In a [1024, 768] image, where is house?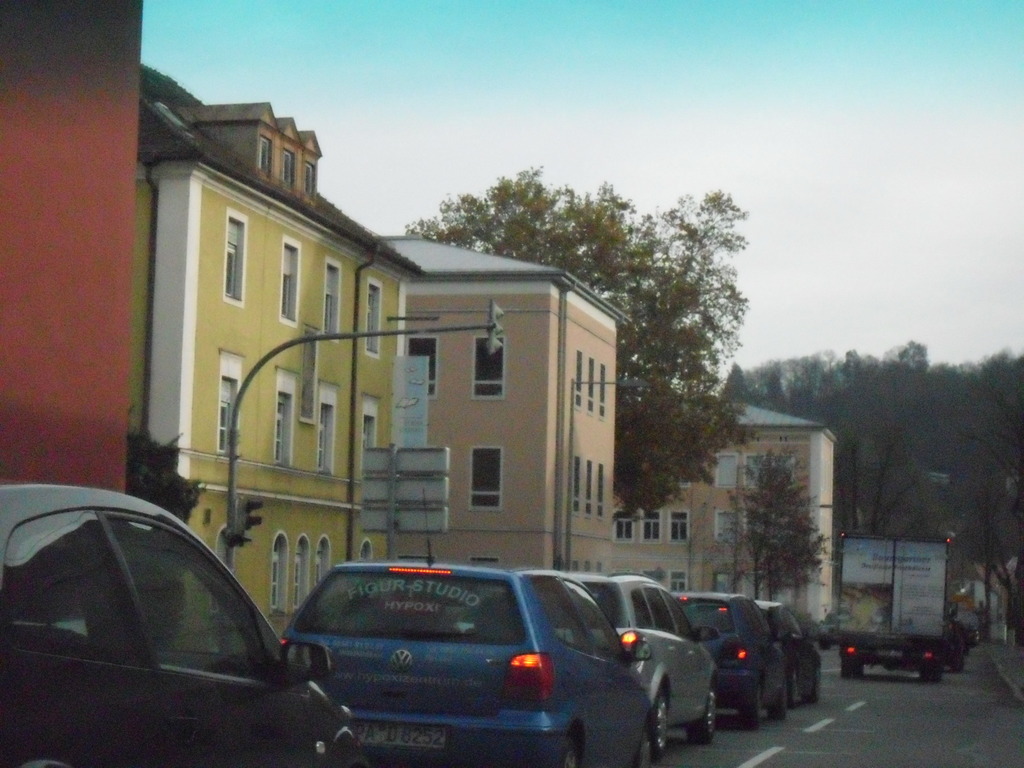
region(952, 557, 1015, 637).
